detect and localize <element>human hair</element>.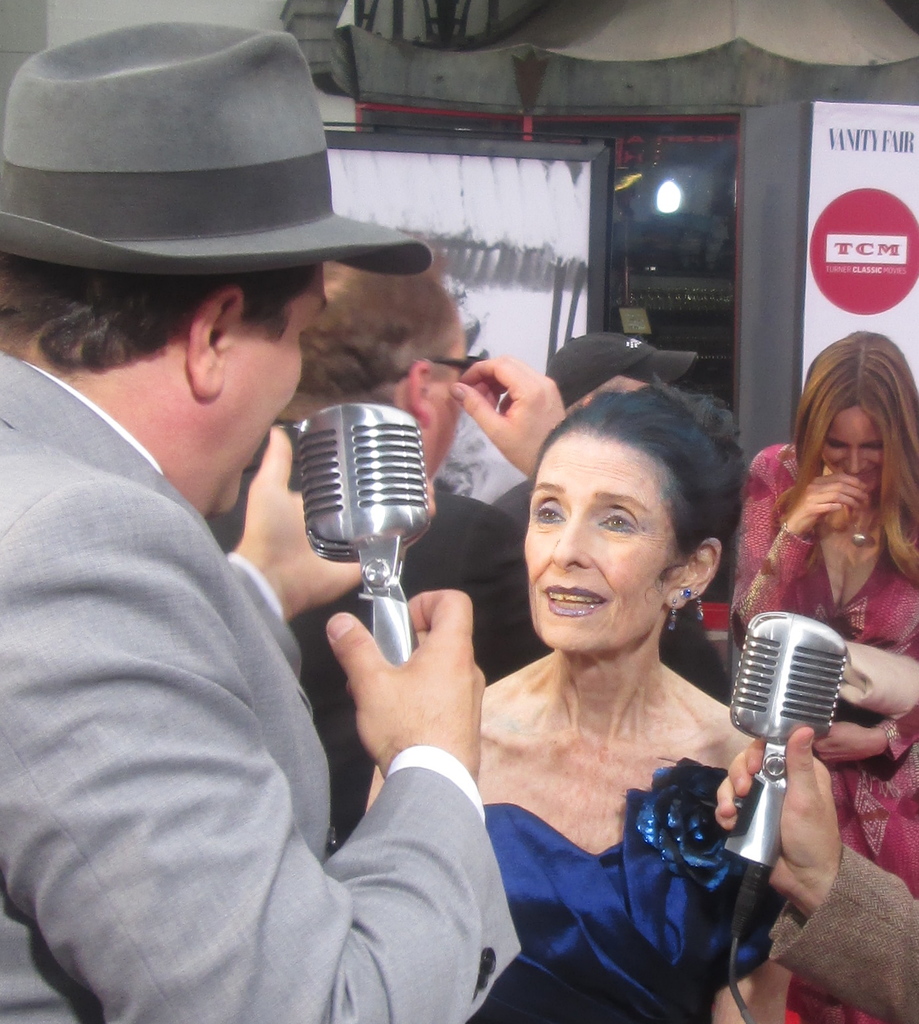
Localized at l=768, t=328, r=918, b=594.
